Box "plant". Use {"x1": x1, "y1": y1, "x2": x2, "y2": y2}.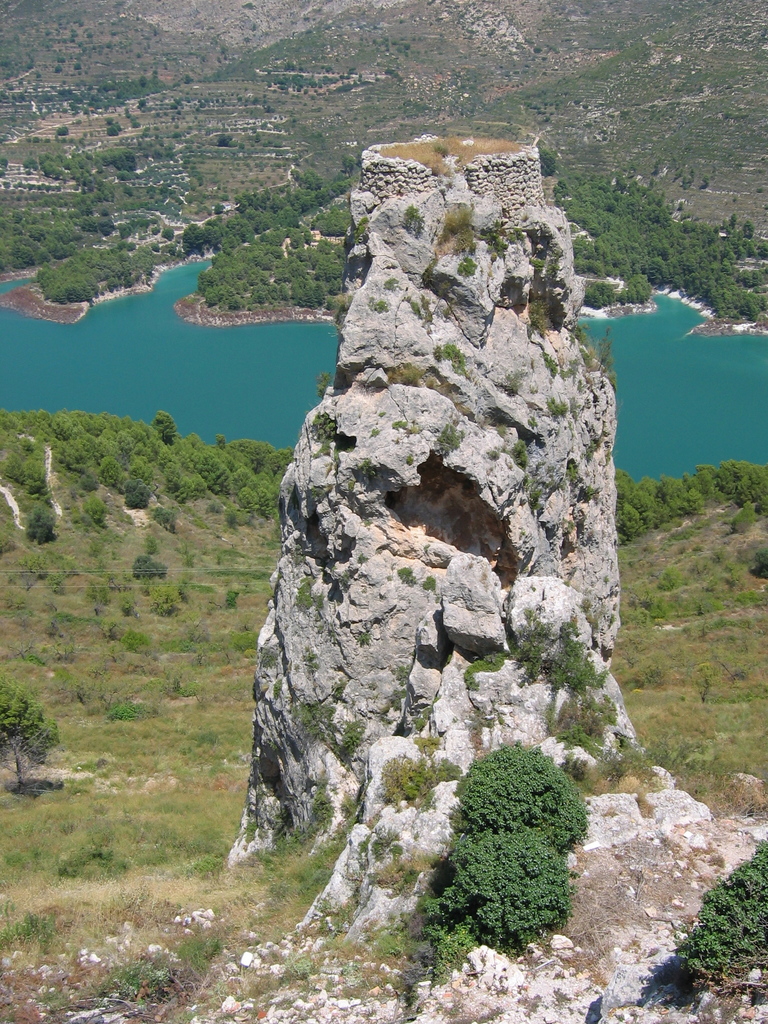
{"x1": 545, "y1": 624, "x2": 608, "y2": 687}.
